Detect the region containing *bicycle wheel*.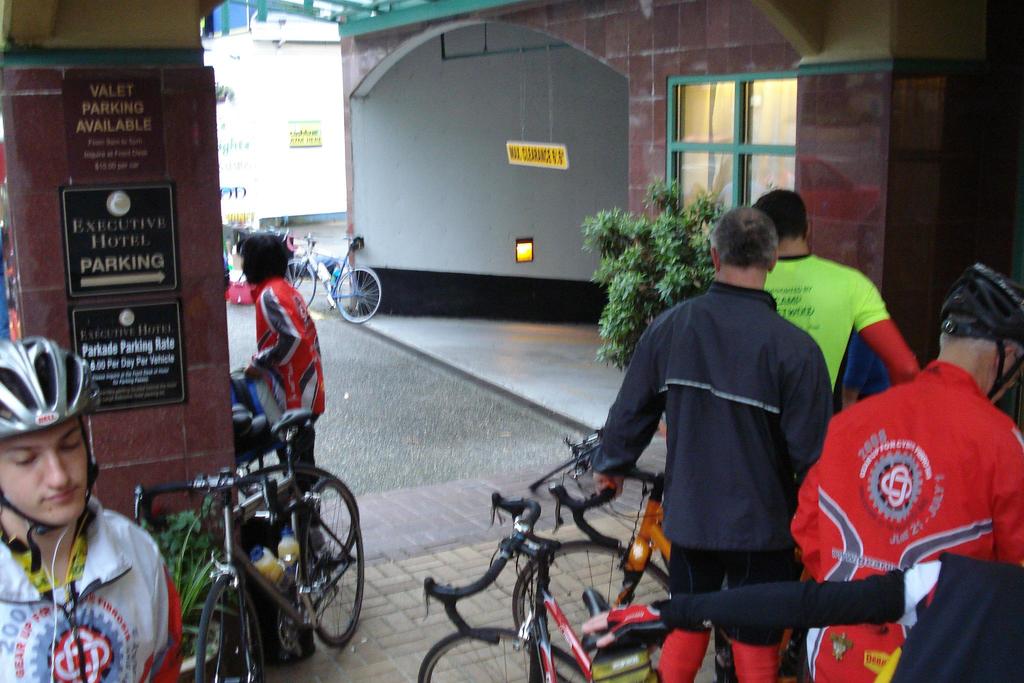
crop(423, 632, 593, 682).
